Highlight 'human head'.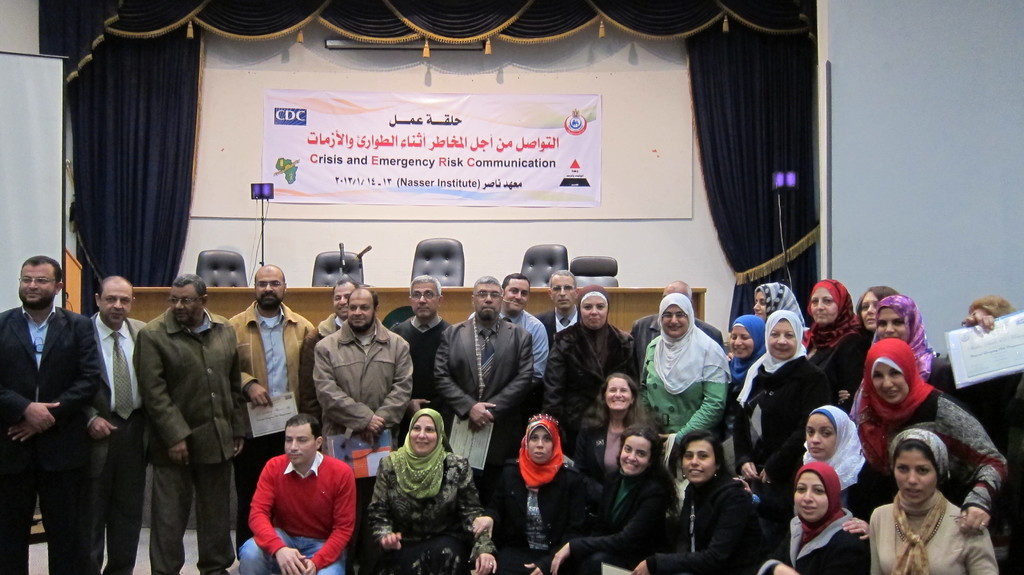
Highlighted region: BBox(680, 434, 728, 483).
